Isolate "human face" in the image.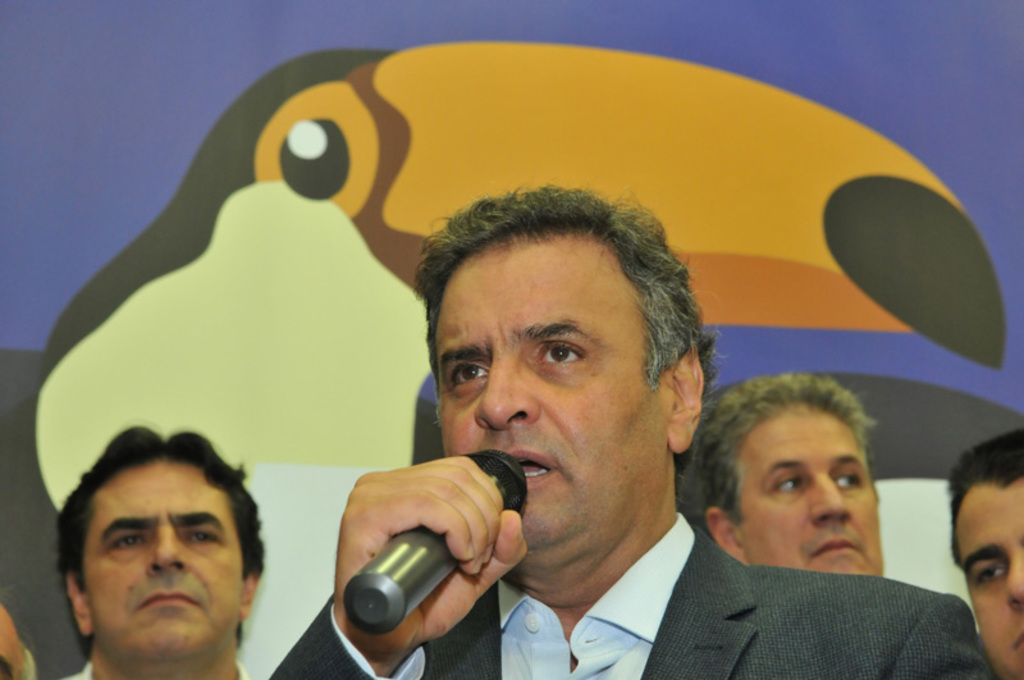
Isolated region: 79 465 243 660.
